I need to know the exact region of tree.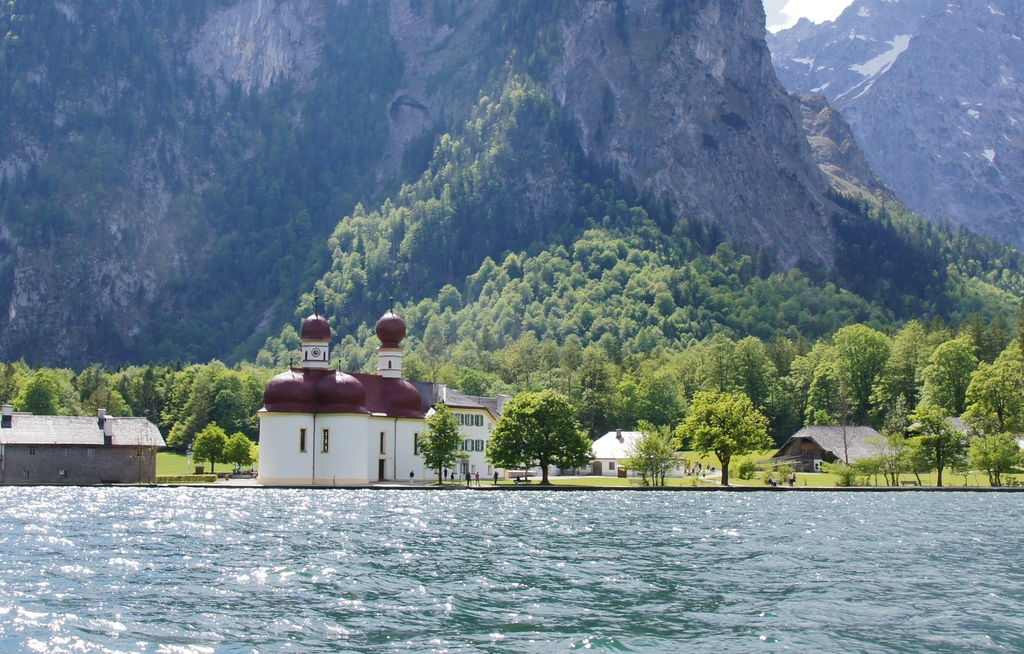
Region: bbox=(858, 431, 913, 487).
